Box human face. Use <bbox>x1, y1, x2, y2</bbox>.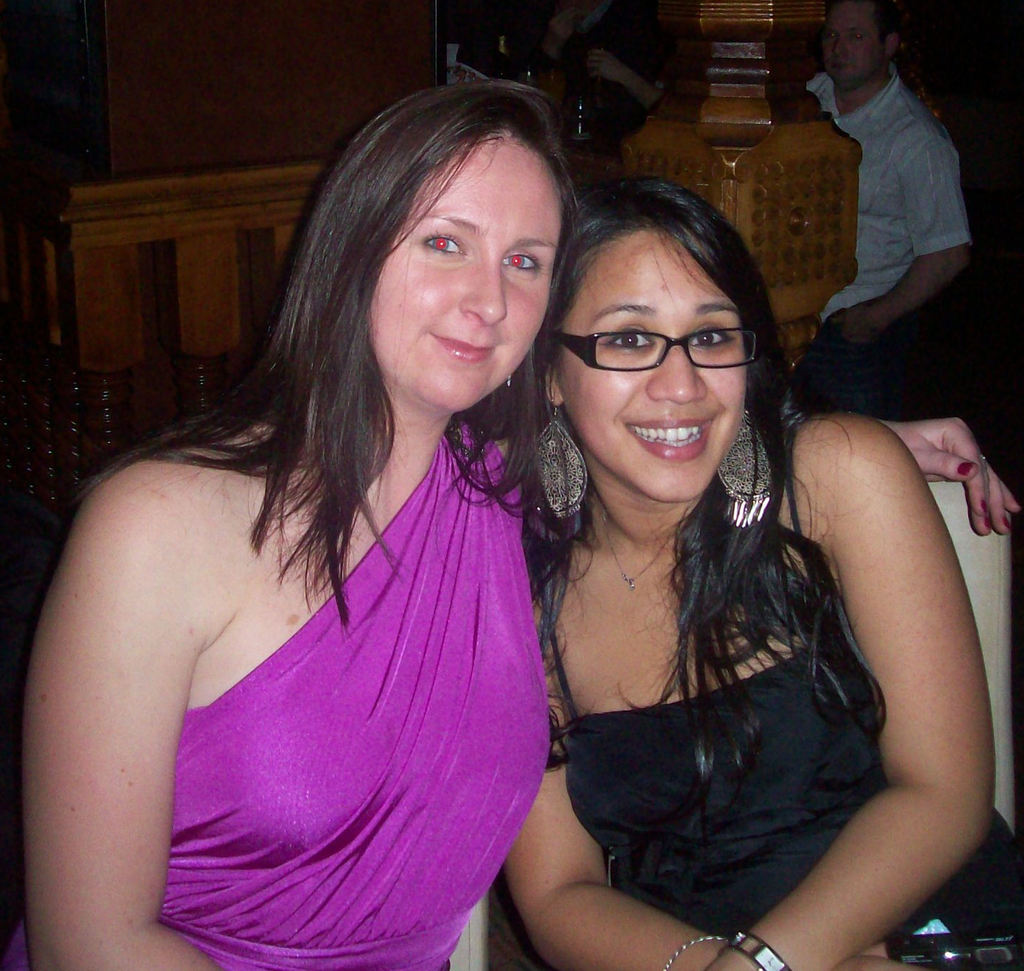
<bbox>821, 1, 883, 81</bbox>.
